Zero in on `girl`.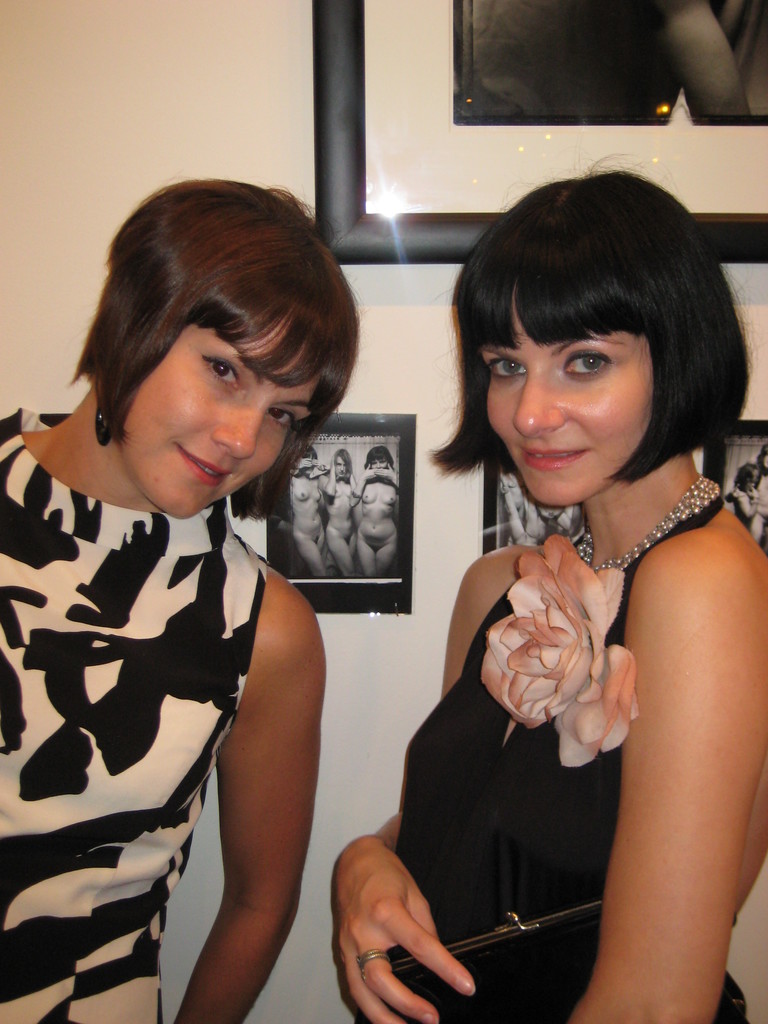
Zeroed in: (328,168,767,1023).
